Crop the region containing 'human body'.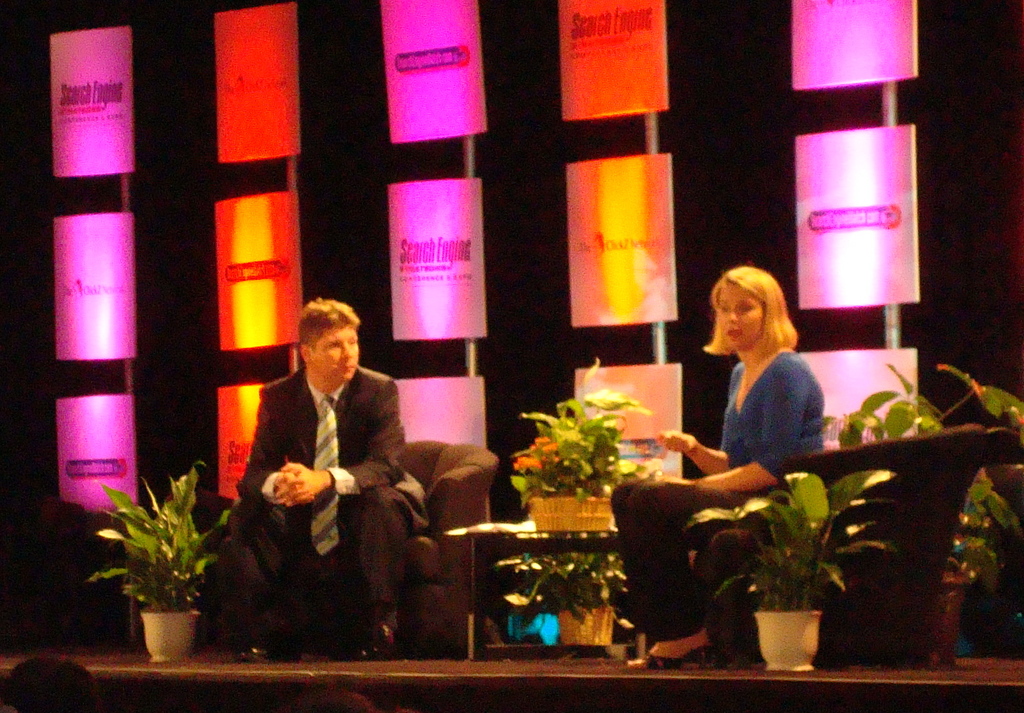
Crop region: locate(622, 260, 850, 651).
